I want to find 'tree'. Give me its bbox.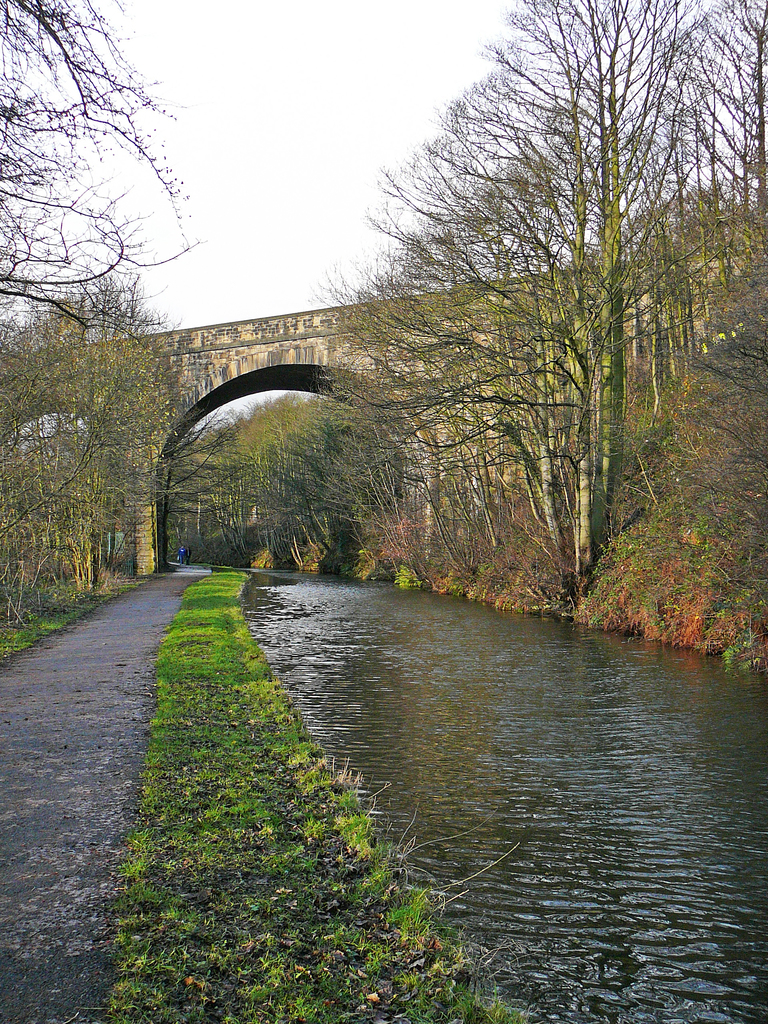
<bbox>0, 0, 205, 599</bbox>.
